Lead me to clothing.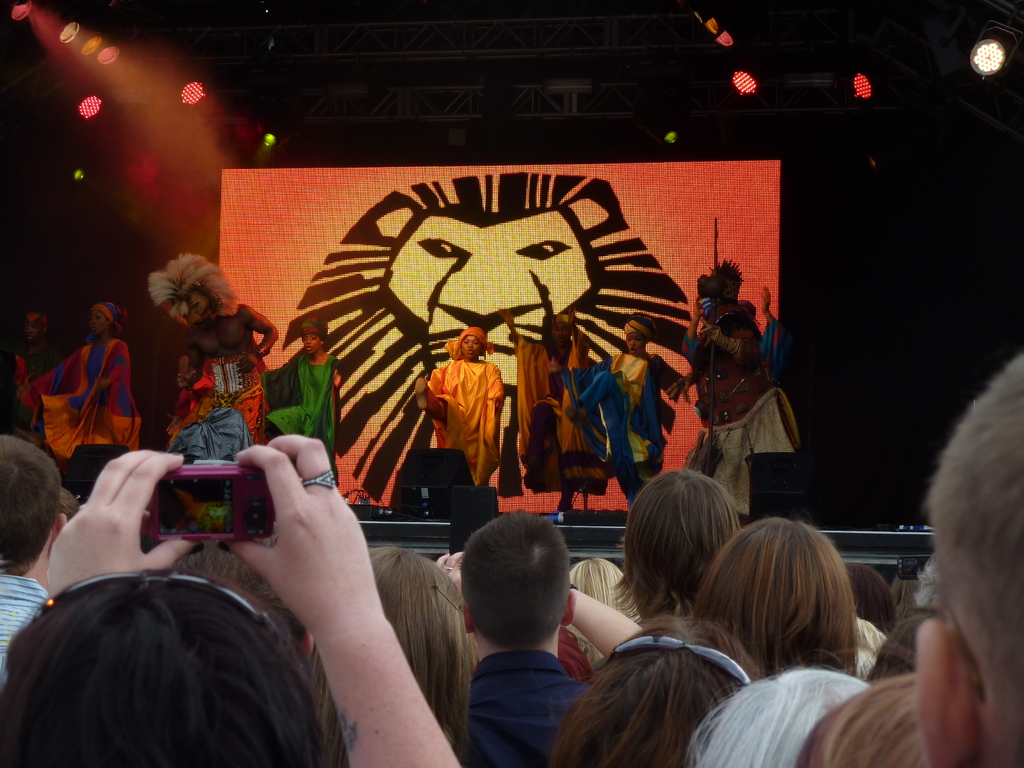
Lead to pyautogui.locateOnScreen(409, 328, 520, 517).
